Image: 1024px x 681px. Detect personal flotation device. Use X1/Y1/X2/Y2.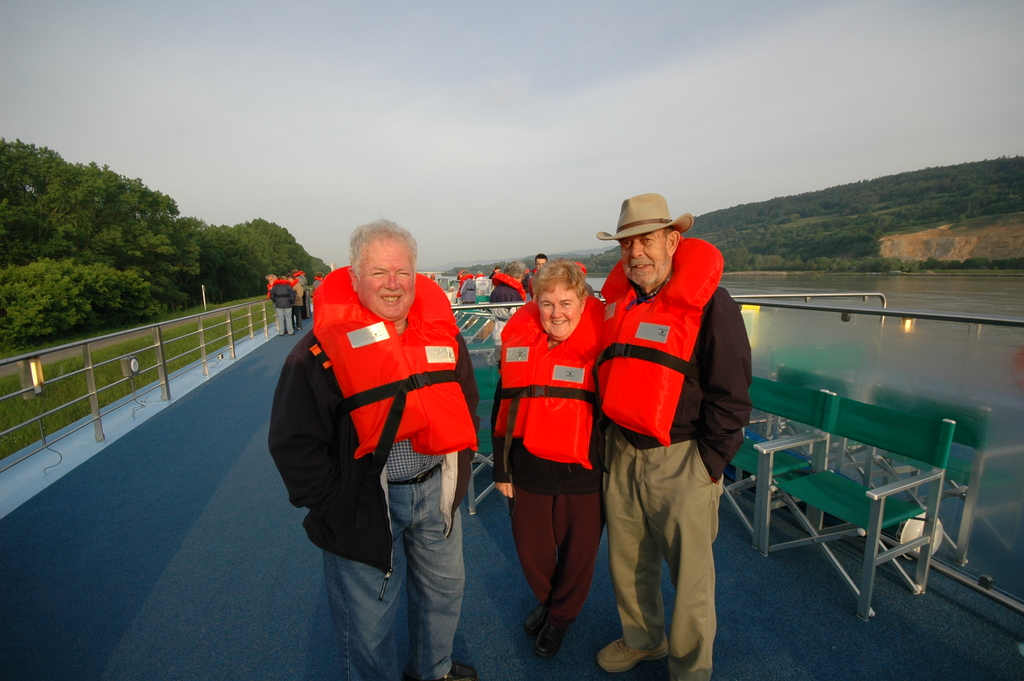
484/265/531/306.
